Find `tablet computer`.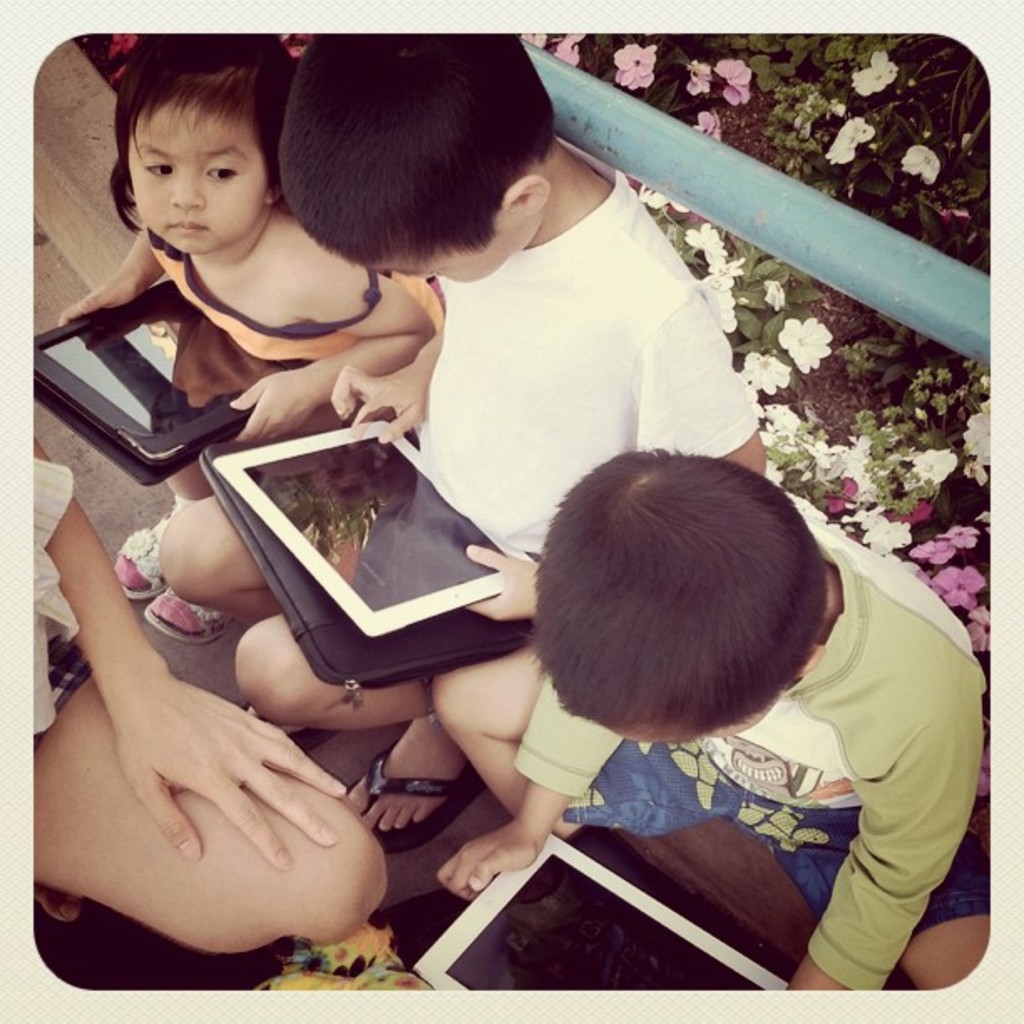
<region>405, 832, 788, 994</region>.
